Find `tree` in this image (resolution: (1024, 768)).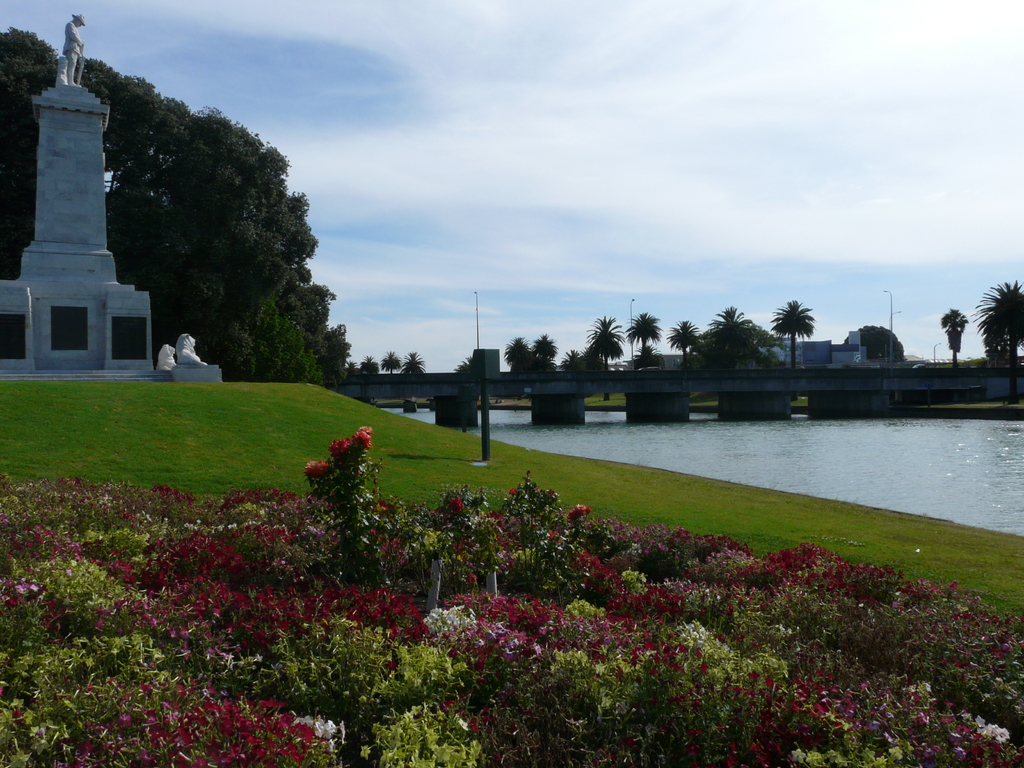
region(561, 348, 587, 371).
